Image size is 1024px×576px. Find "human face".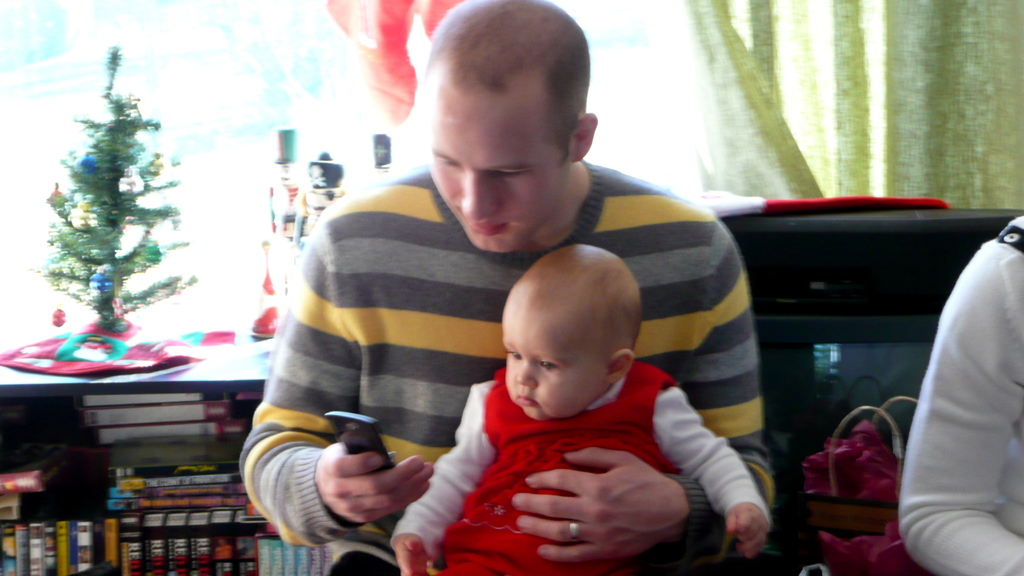
box=[504, 294, 606, 419].
